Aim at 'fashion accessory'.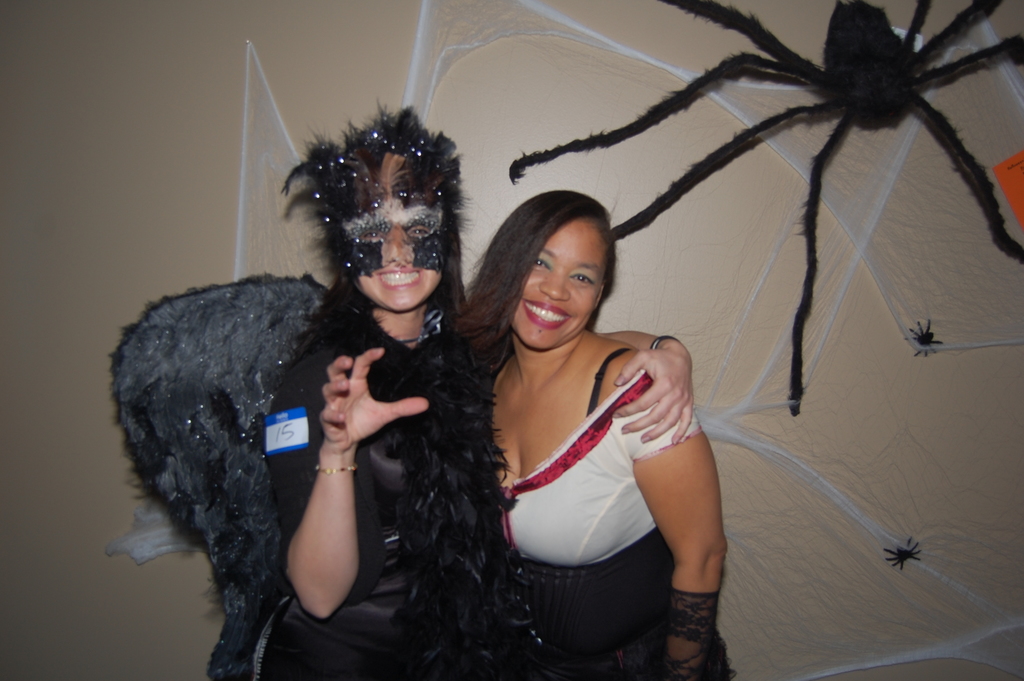
Aimed at <box>667,584,719,680</box>.
